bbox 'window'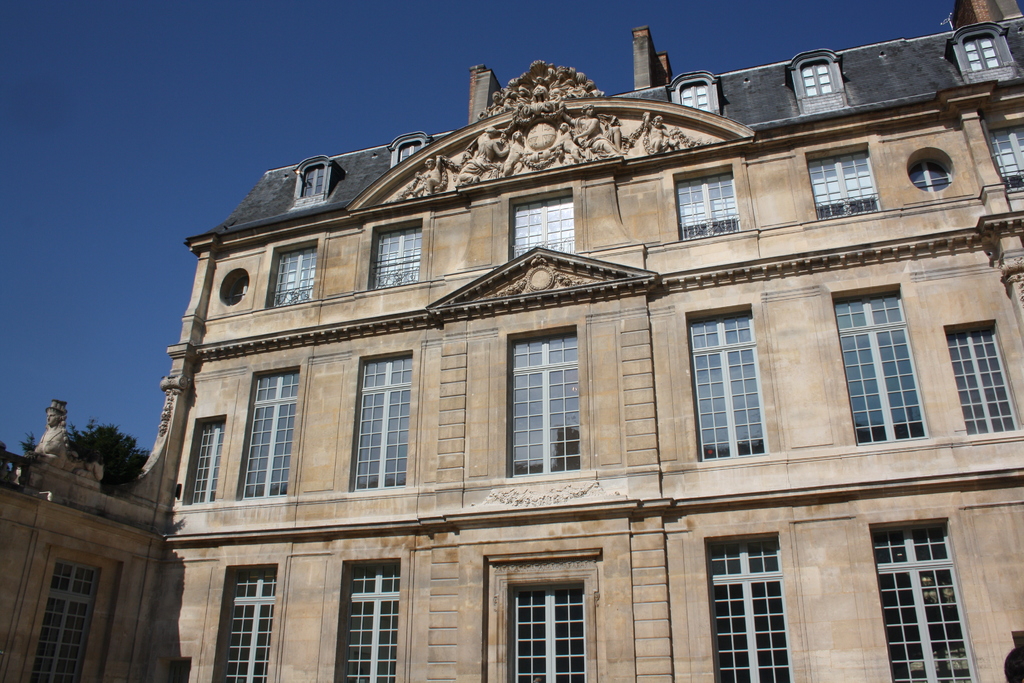
(674, 162, 740, 238)
